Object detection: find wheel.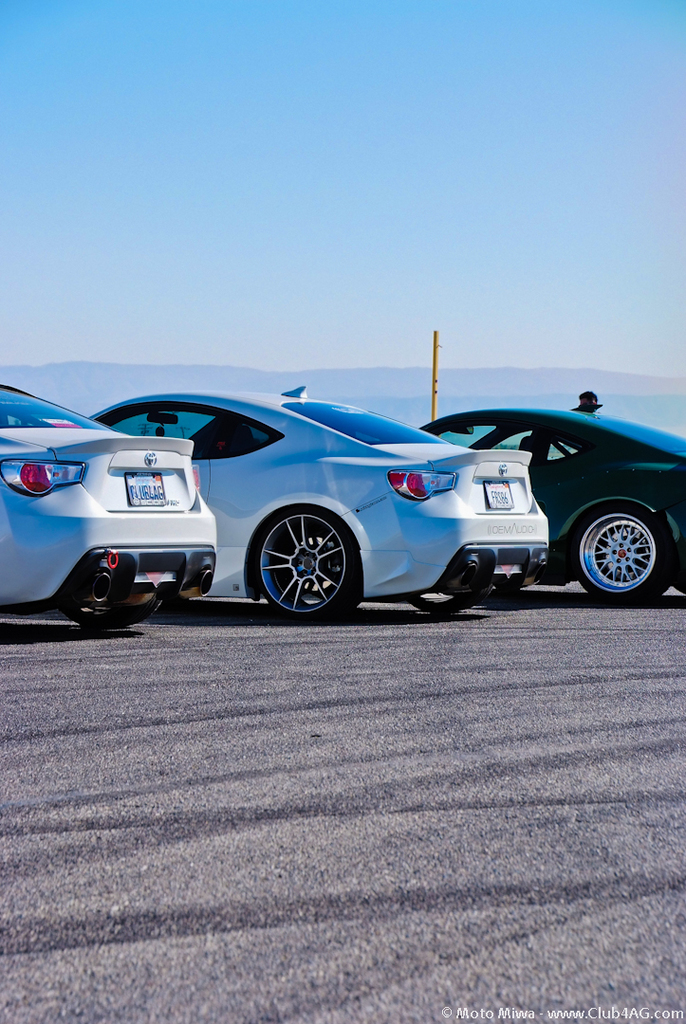
404:588:476:614.
